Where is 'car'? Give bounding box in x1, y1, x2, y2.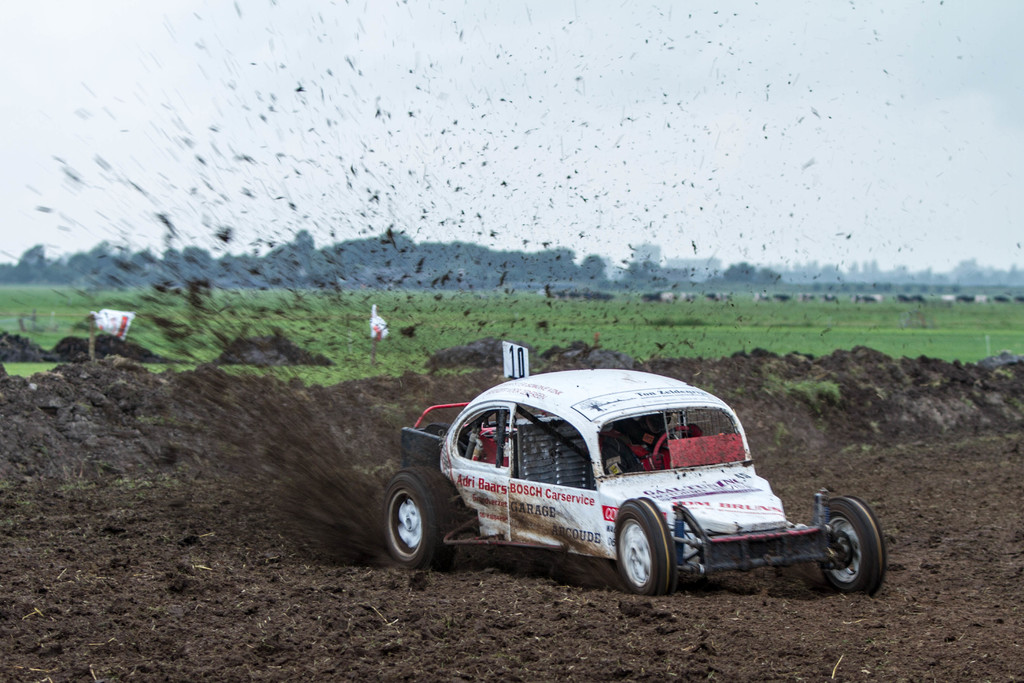
383, 366, 897, 607.
